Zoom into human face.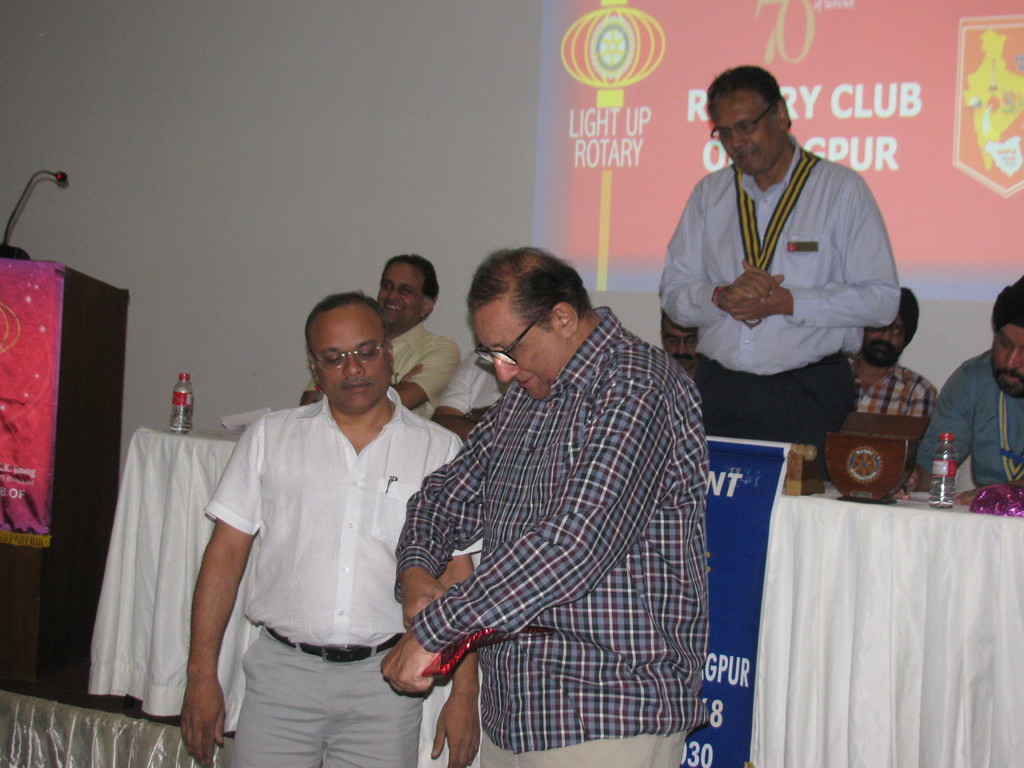
Zoom target: <bbox>716, 88, 782, 177</bbox>.
